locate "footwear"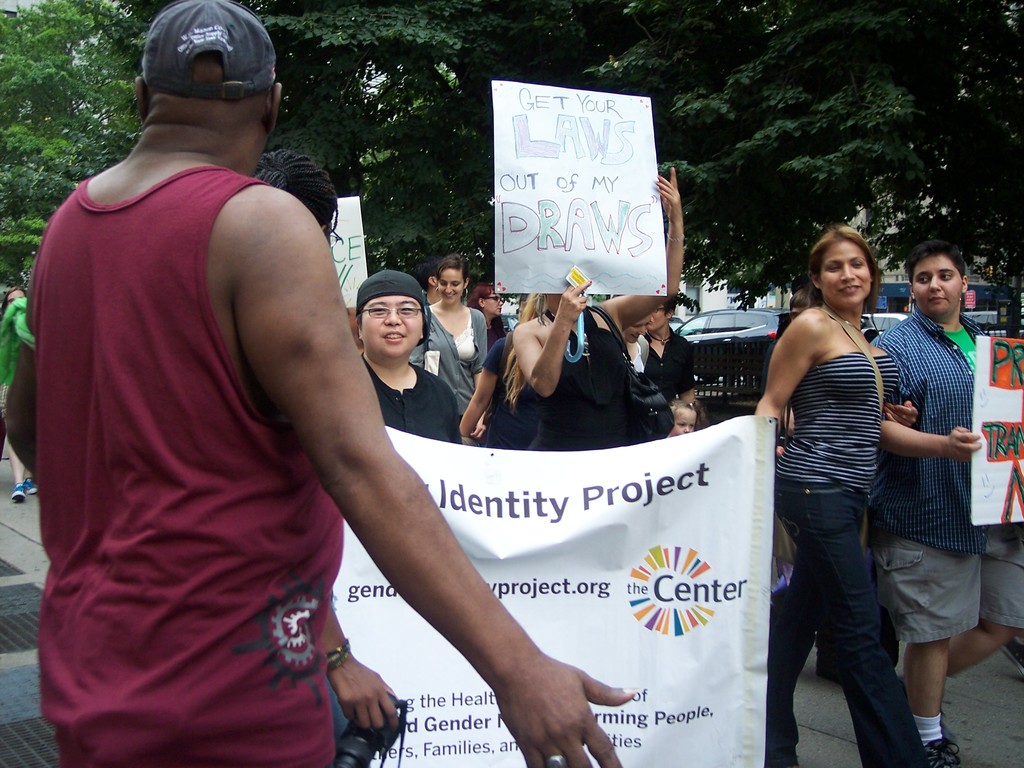
region(818, 648, 842, 685)
